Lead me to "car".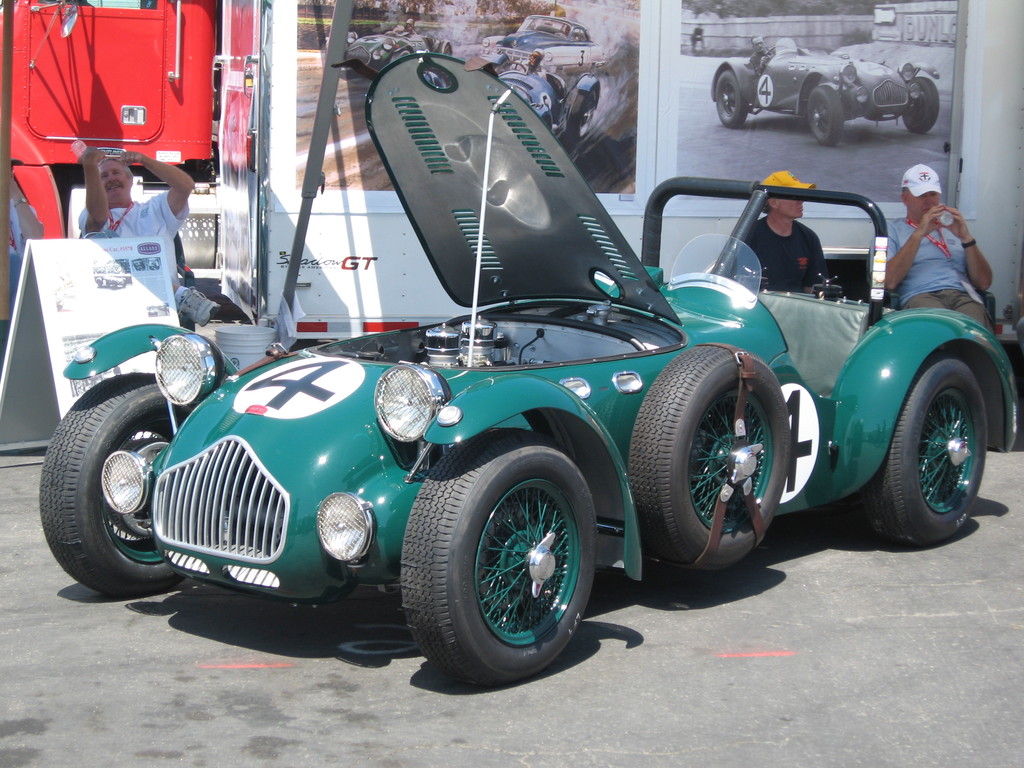
Lead to <bbox>499, 70, 599, 160</bbox>.
